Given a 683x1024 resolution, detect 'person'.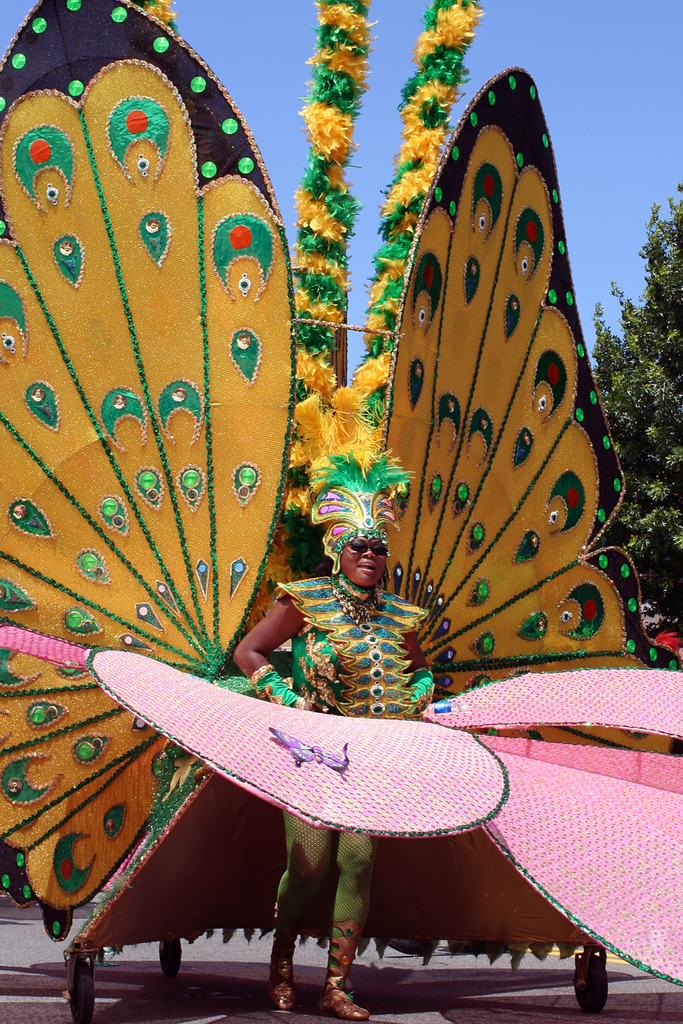
l=236, t=536, r=432, b=1020.
